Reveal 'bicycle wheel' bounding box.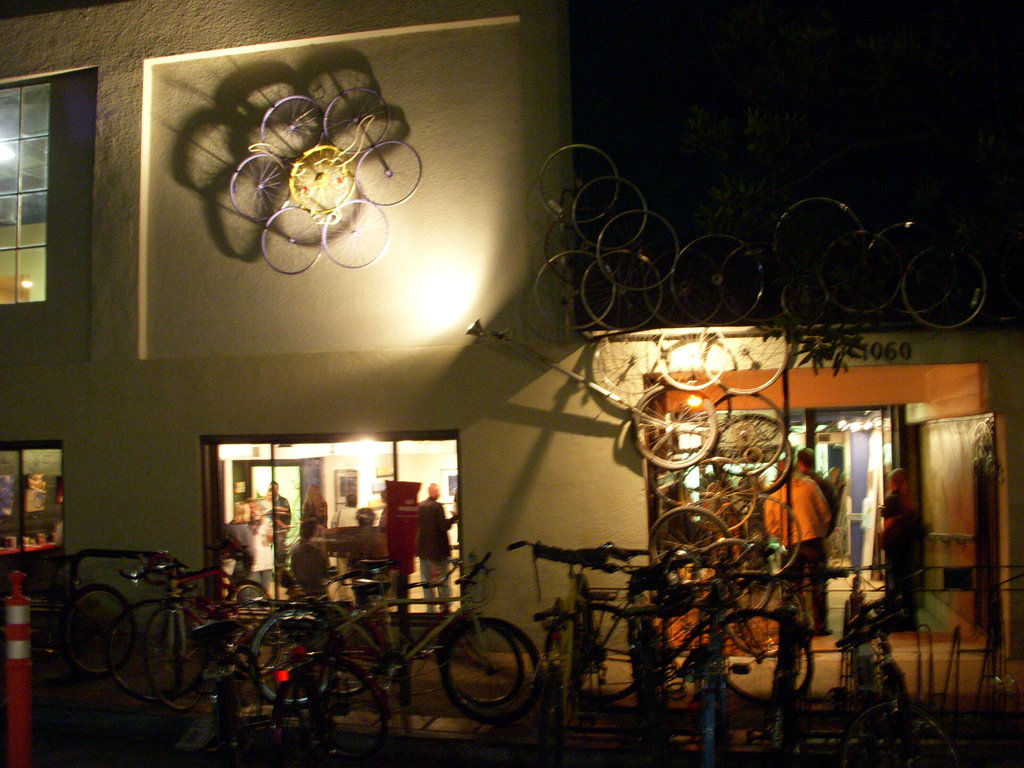
Revealed: left=253, top=610, right=337, bottom=705.
